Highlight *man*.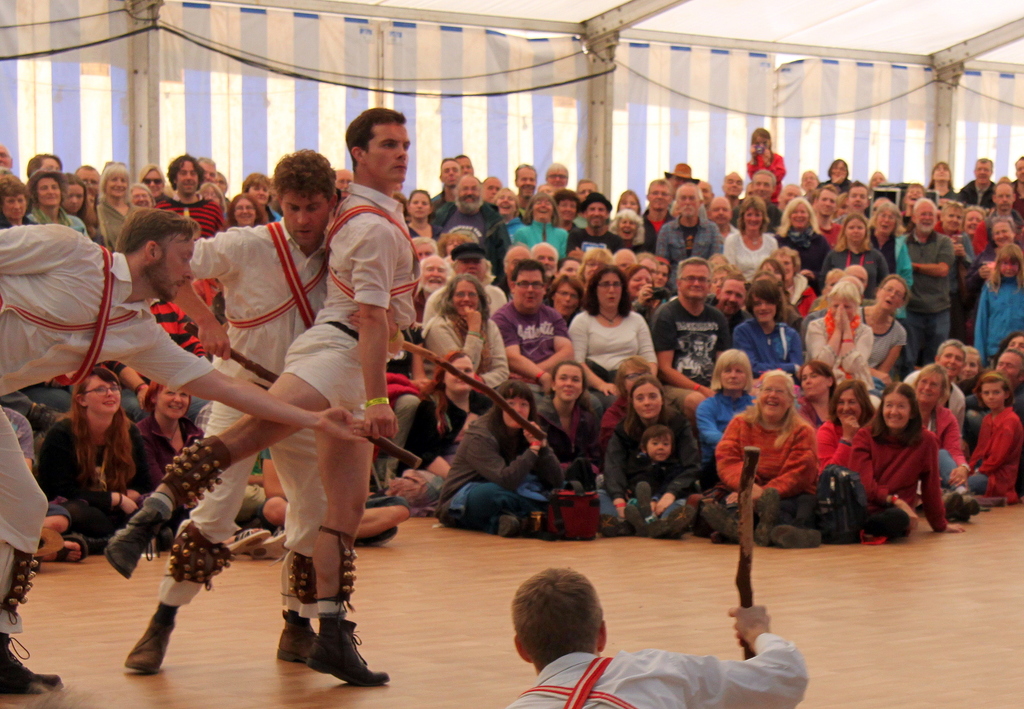
Highlighted region: select_region(902, 197, 957, 376).
